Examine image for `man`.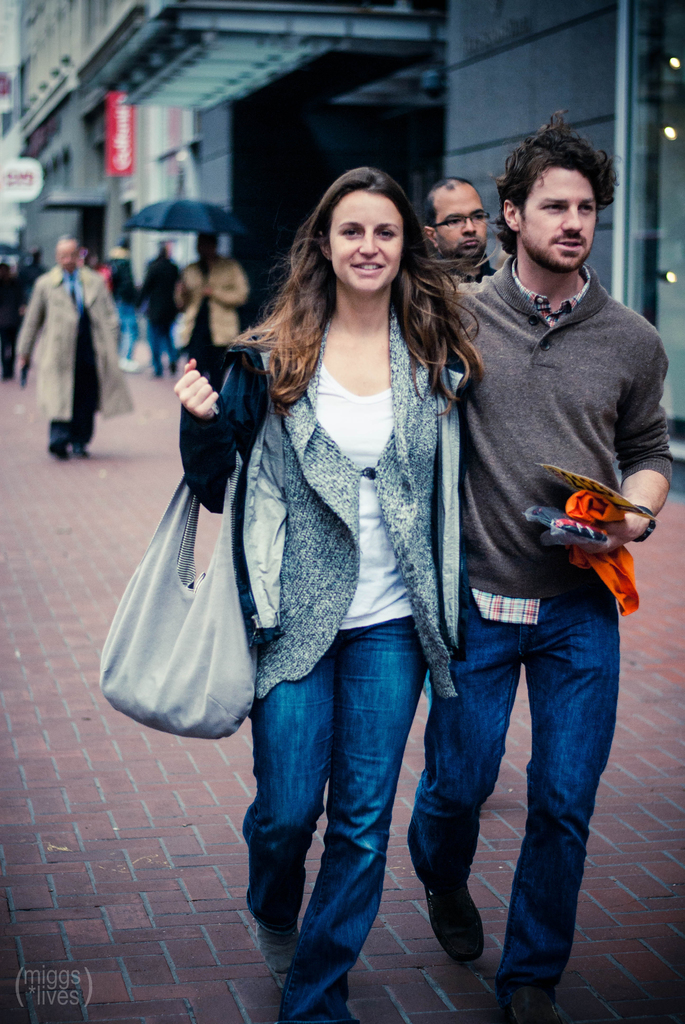
Examination result: <bbox>17, 246, 52, 310</bbox>.
